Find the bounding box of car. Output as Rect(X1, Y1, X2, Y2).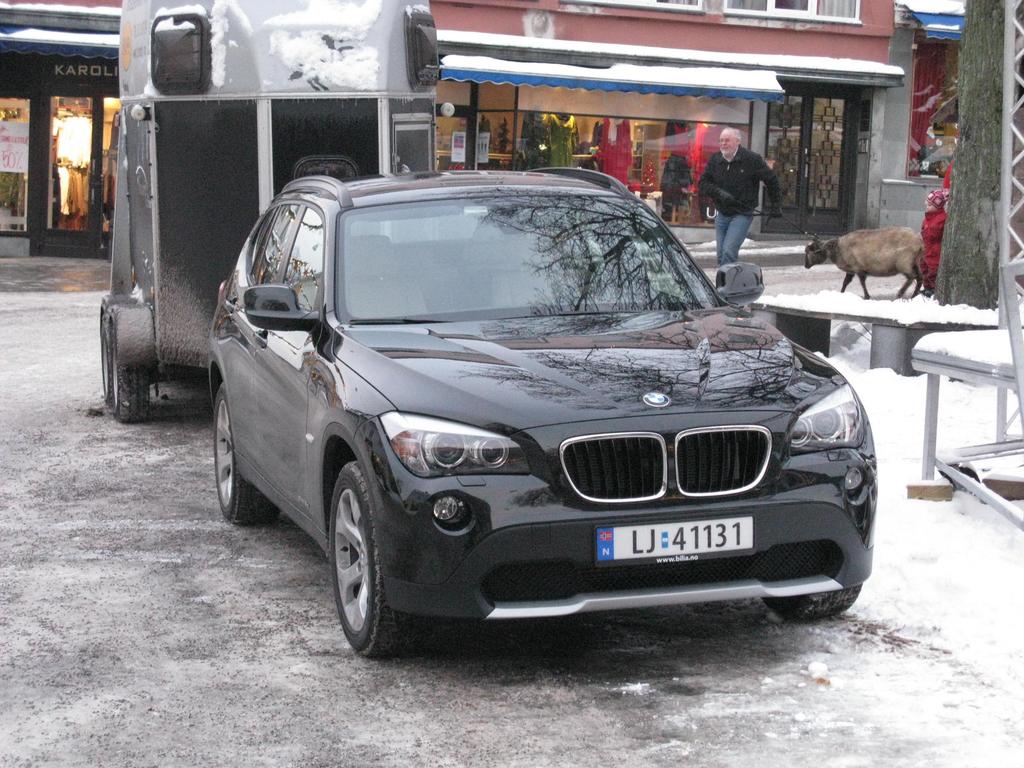
Rect(203, 161, 877, 663).
